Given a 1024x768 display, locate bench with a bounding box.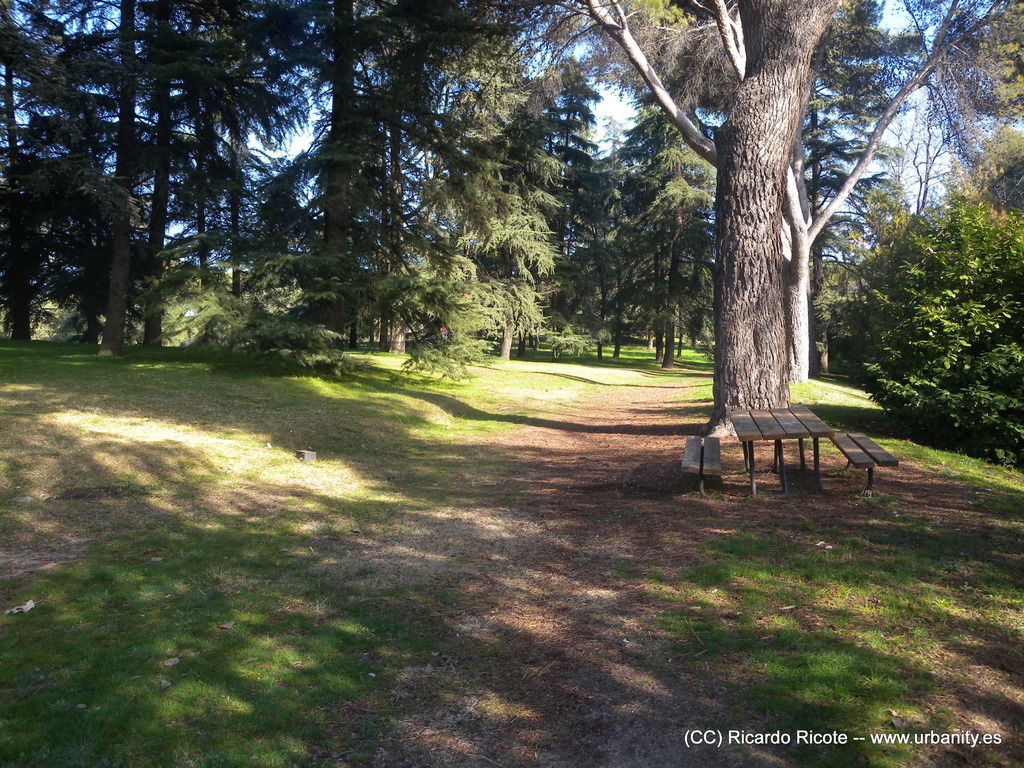
Located: select_region(680, 404, 902, 497).
